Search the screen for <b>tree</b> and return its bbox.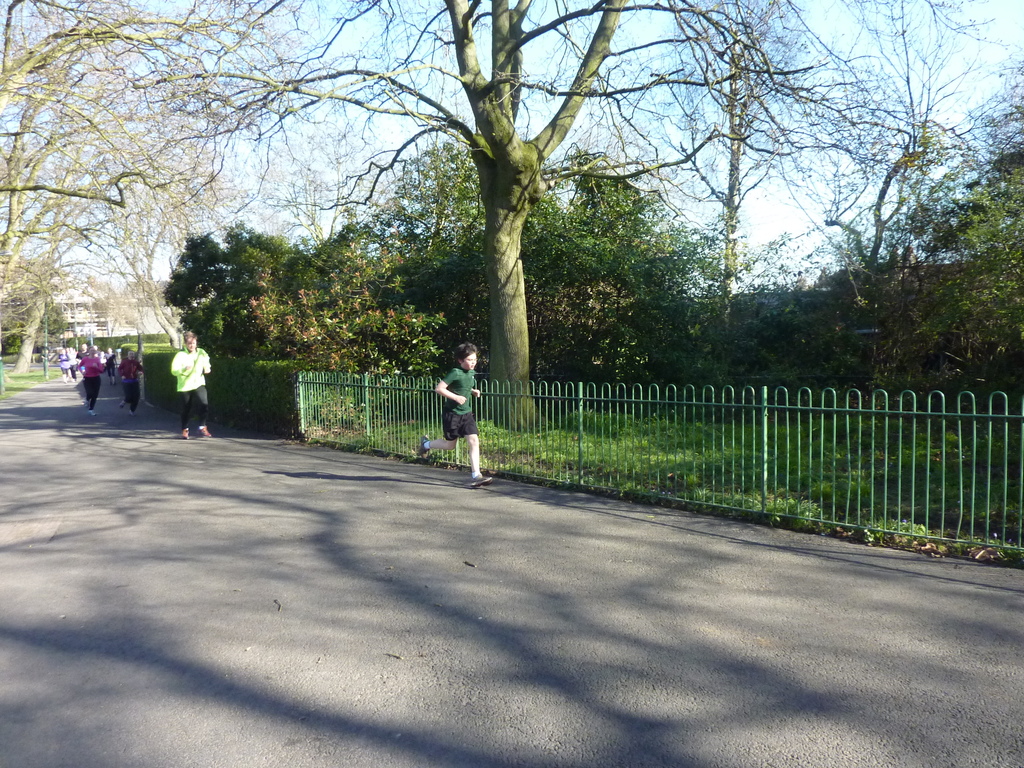
Found: (x1=160, y1=220, x2=393, y2=360).
